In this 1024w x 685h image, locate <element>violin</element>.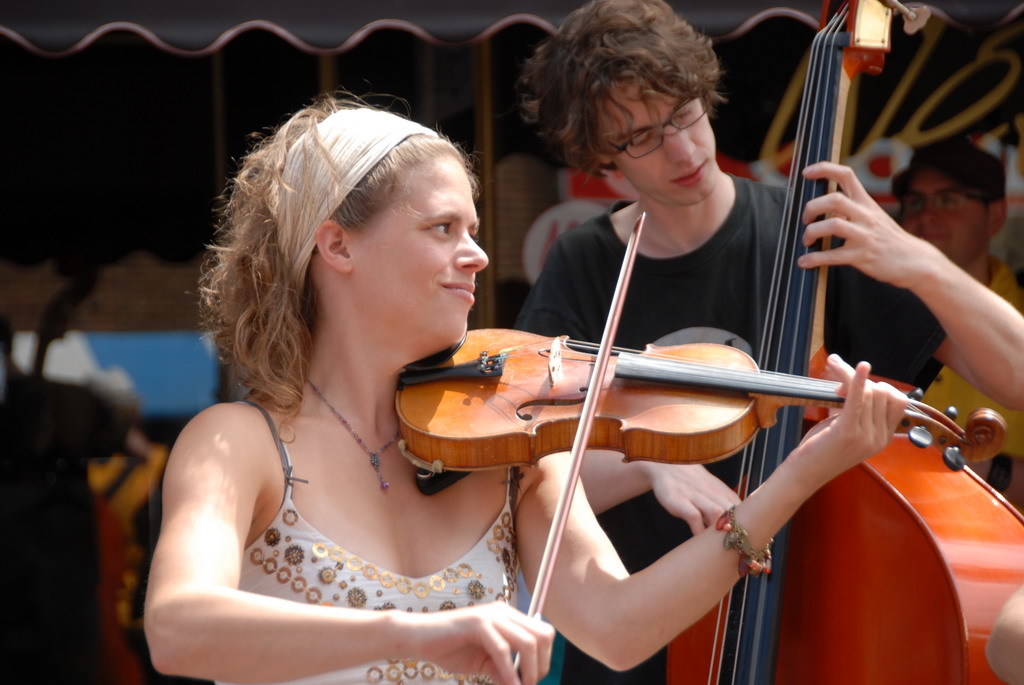
Bounding box: x1=645, y1=0, x2=1023, y2=684.
